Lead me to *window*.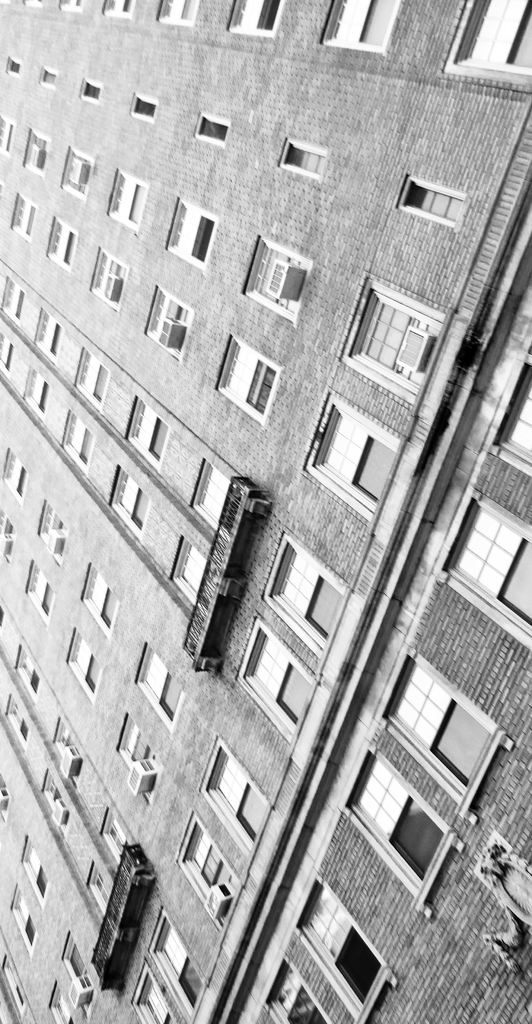
Lead to box(0, 701, 28, 739).
